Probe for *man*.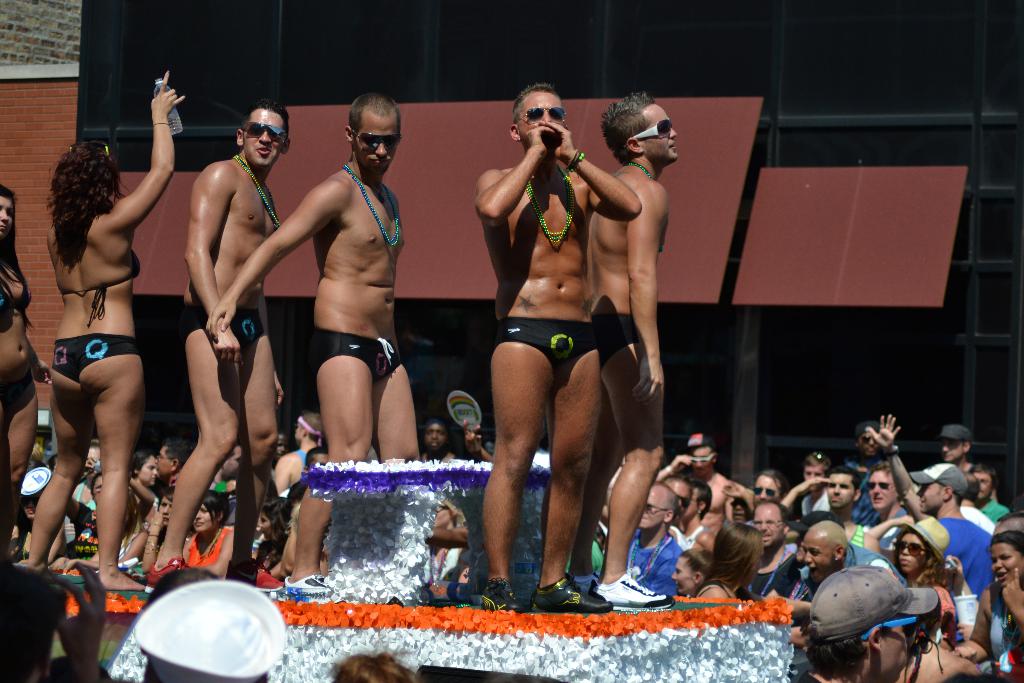
Probe result: box=[913, 463, 996, 601].
